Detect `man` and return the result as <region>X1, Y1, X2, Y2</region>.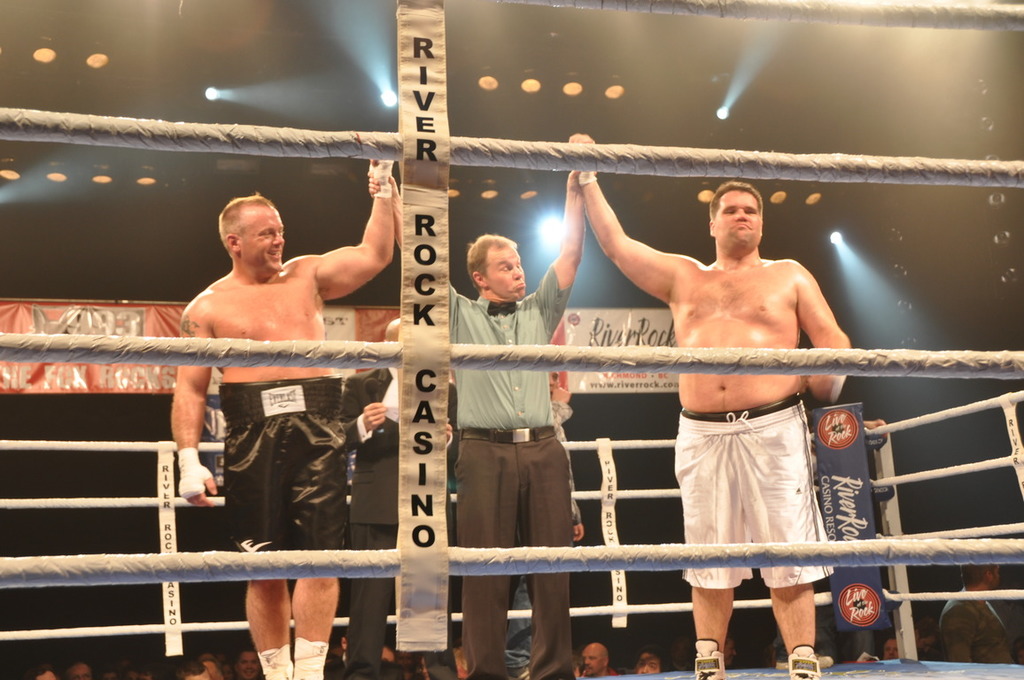
<region>581, 644, 617, 679</region>.
